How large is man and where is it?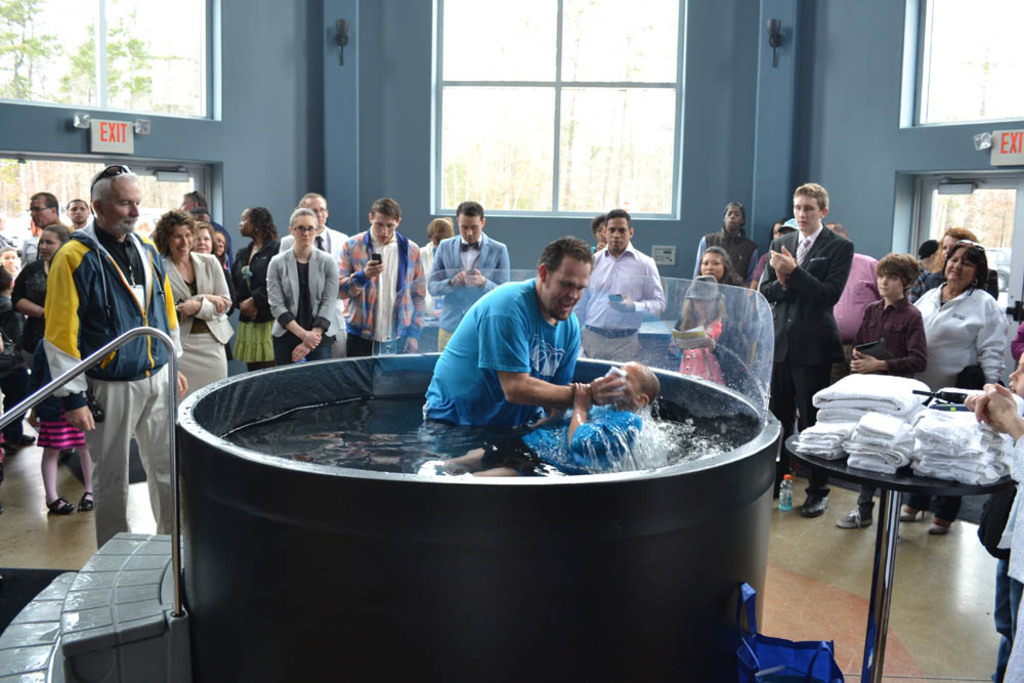
Bounding box: [x1=177, y1=188, x2=210, y2=212].
